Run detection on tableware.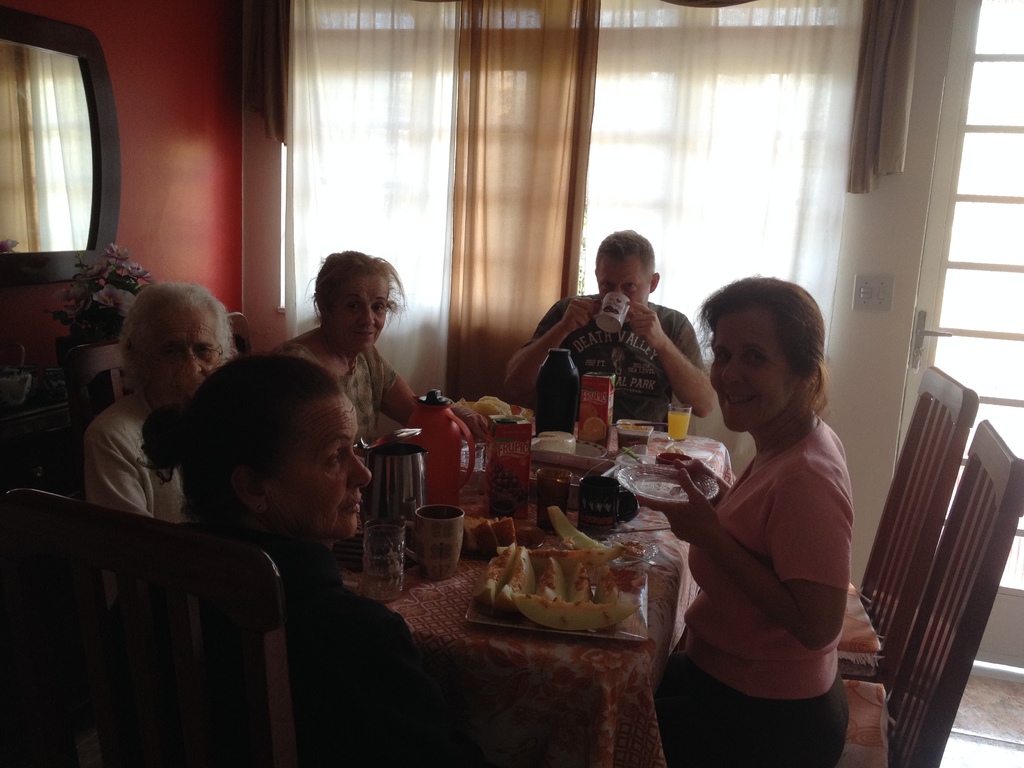
Result: <bbox>553, 529, 659, 567</bbox>.
